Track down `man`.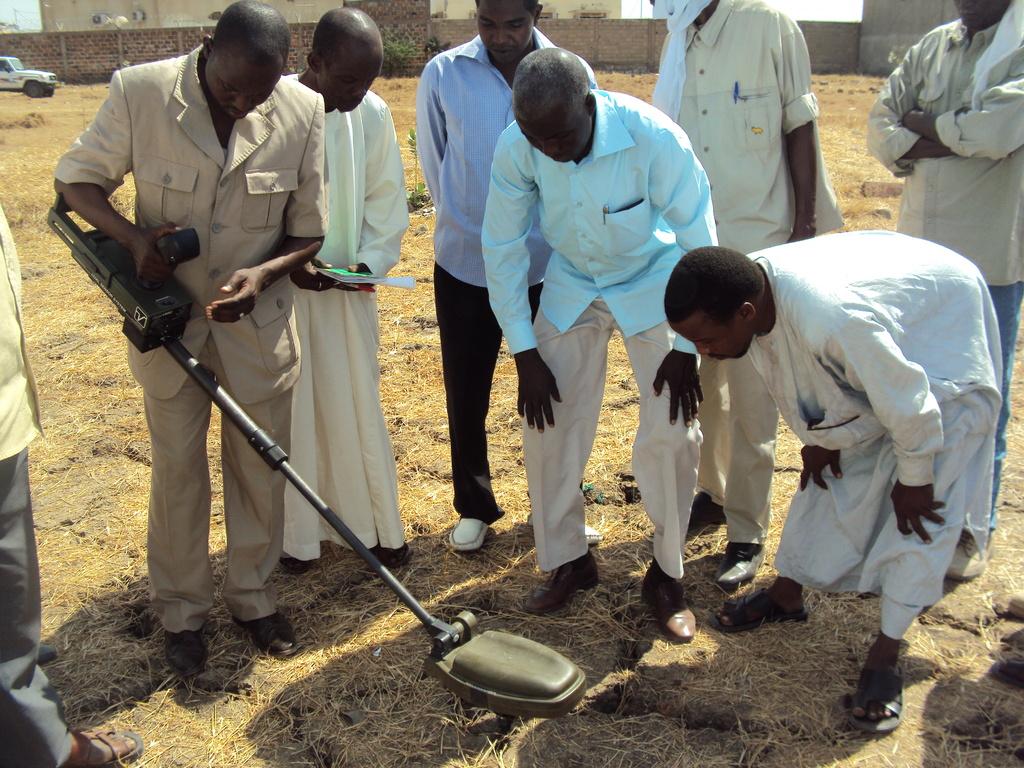
Tracked to <box>472,50,722,643</box>.
